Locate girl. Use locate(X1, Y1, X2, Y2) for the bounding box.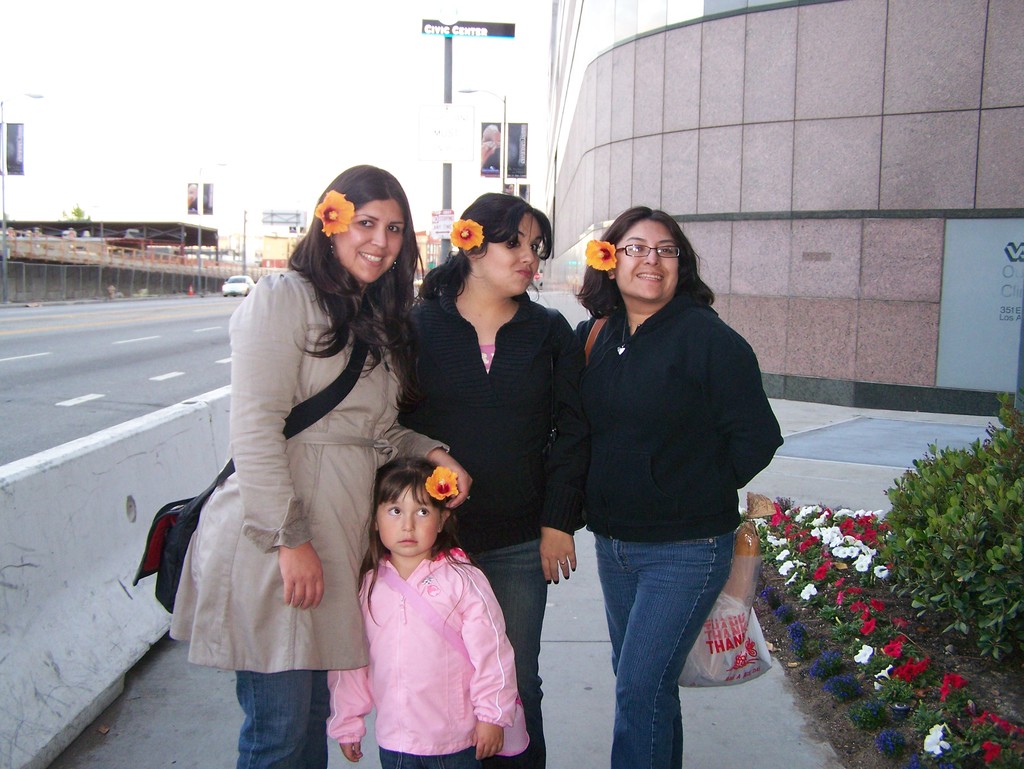
locate(324, 455, 531, 768).
